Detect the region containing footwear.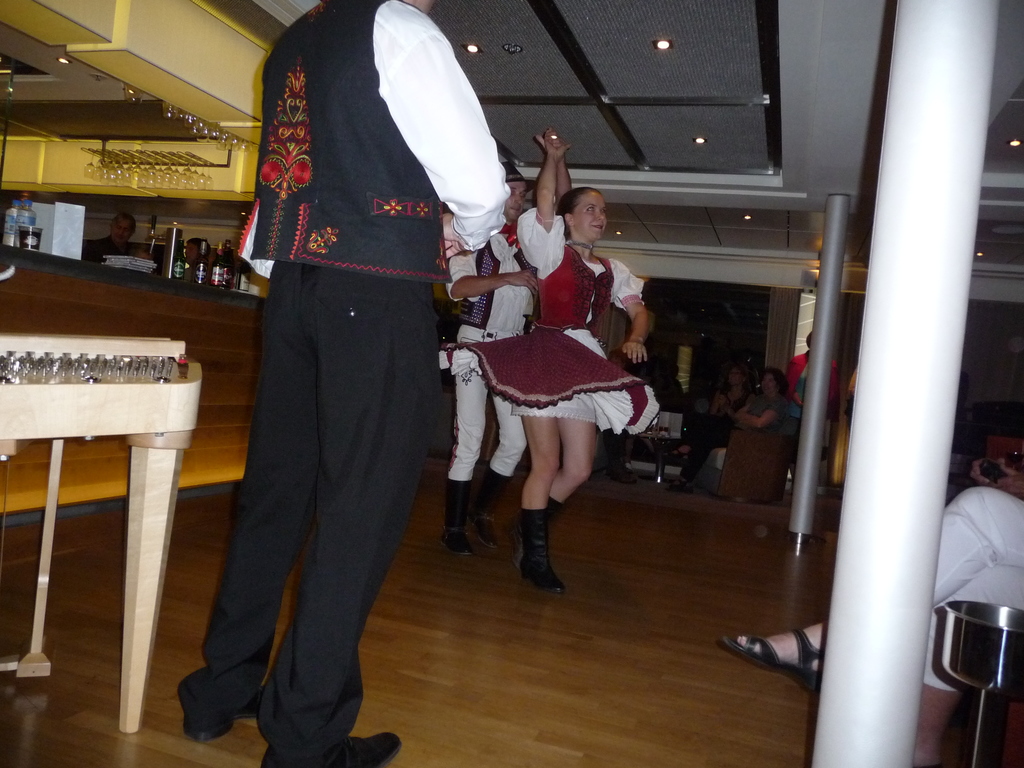
box(668, 474, 694, 490).
